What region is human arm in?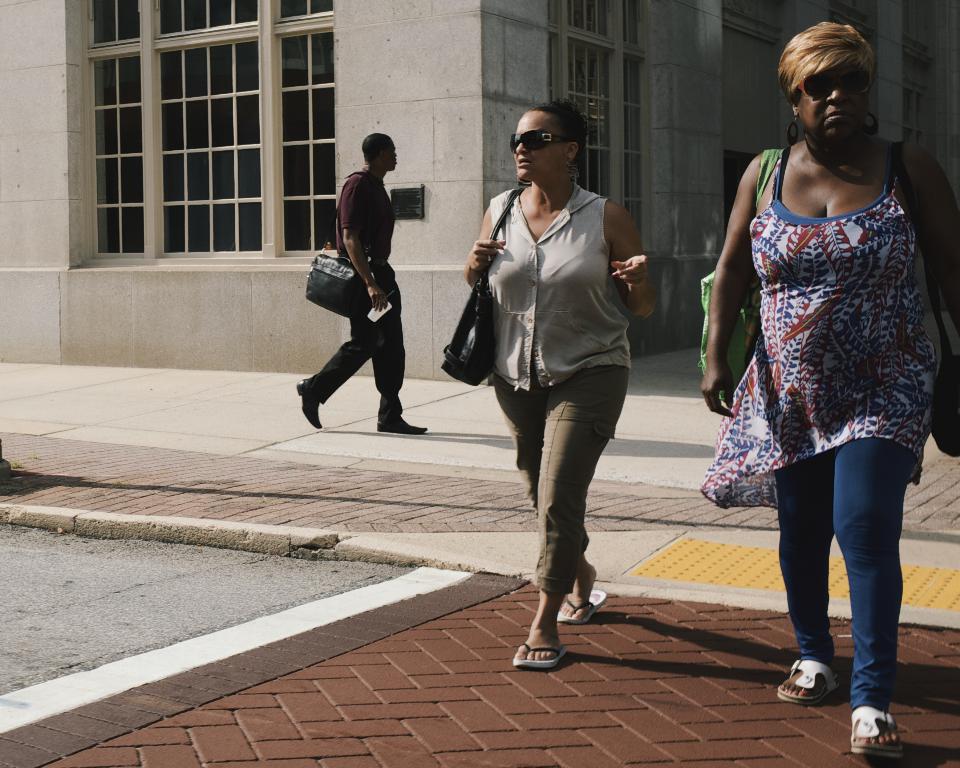
(612, 223, 657, 319).
